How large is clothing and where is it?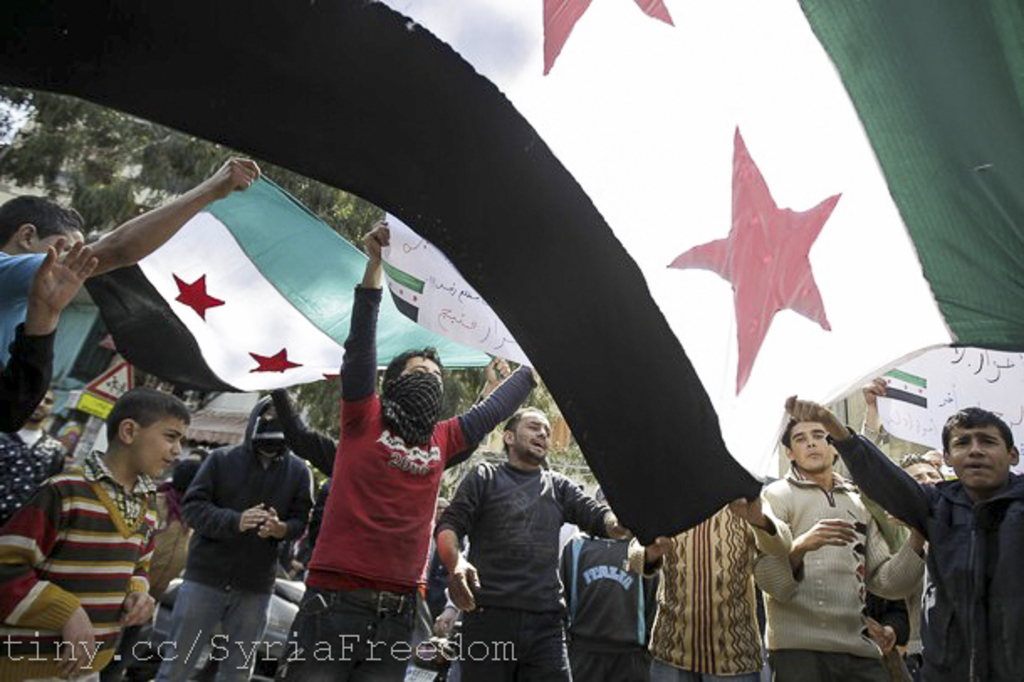
Bounding box: 156, 432, 317, 680.
